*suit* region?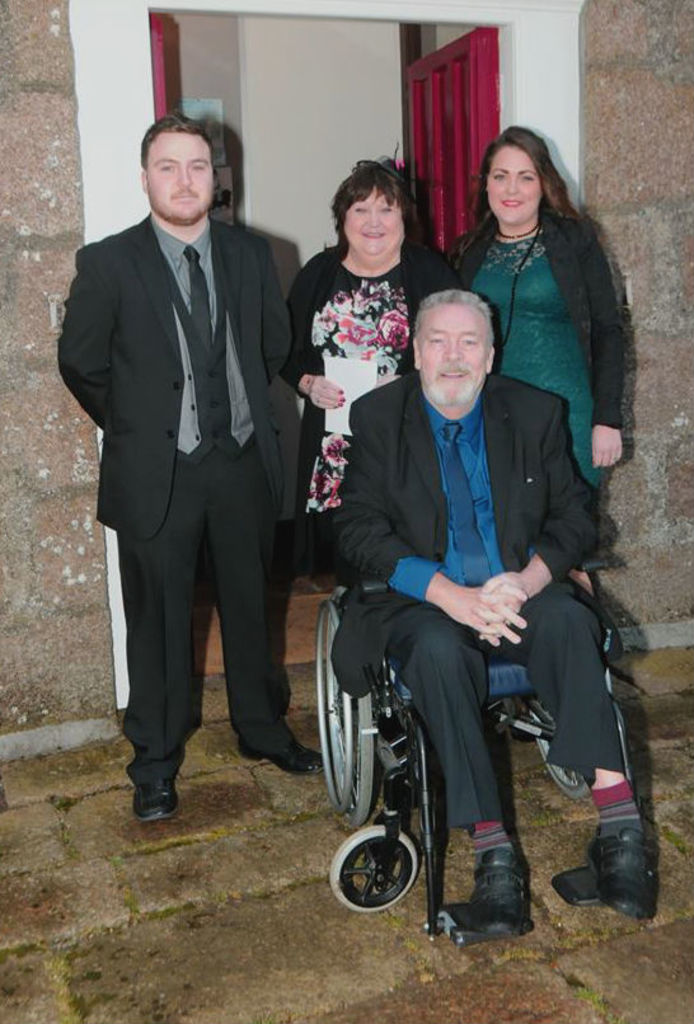
<bbox>338, 259, 624, 874</bbox>
